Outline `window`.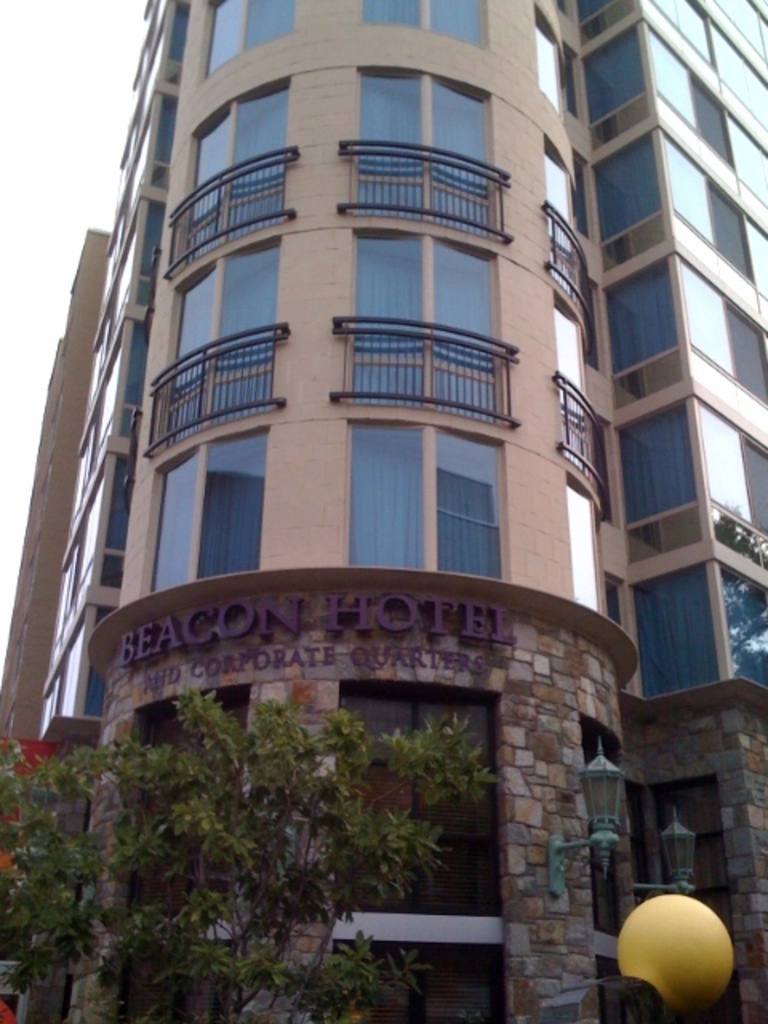
Outline: [694, 392, 766, 579].
